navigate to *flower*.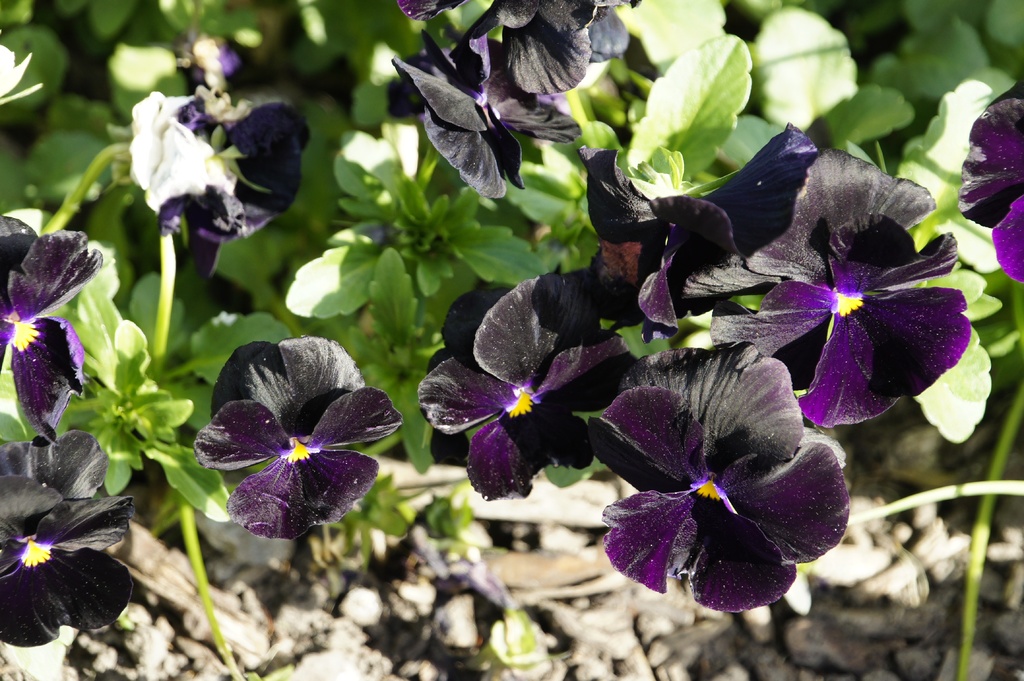
Navigation target: rect(388, 35, 579, 204).
